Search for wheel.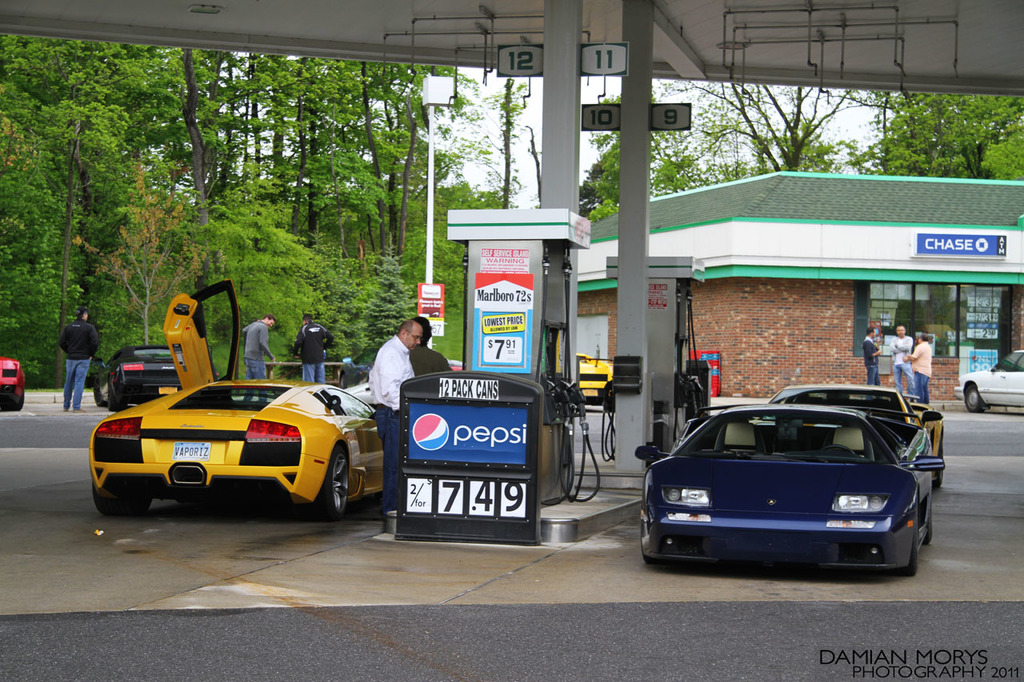
Found at l=111, t=380, r=129, b=410.
